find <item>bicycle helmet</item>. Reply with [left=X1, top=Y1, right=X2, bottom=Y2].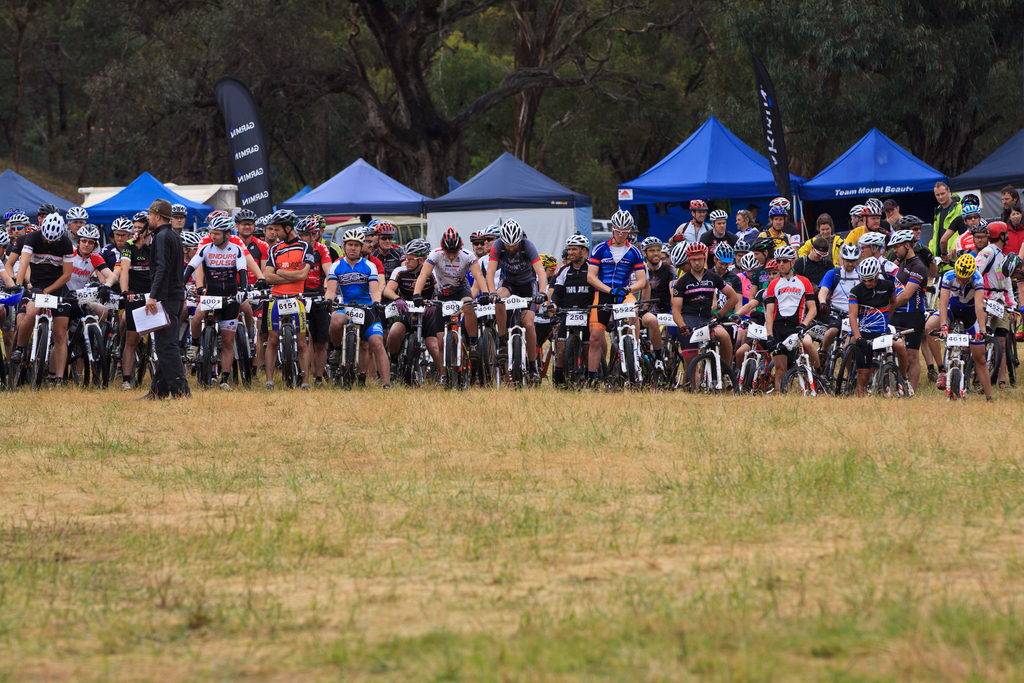
[left=972, top=223, right=988, bottom=232].
